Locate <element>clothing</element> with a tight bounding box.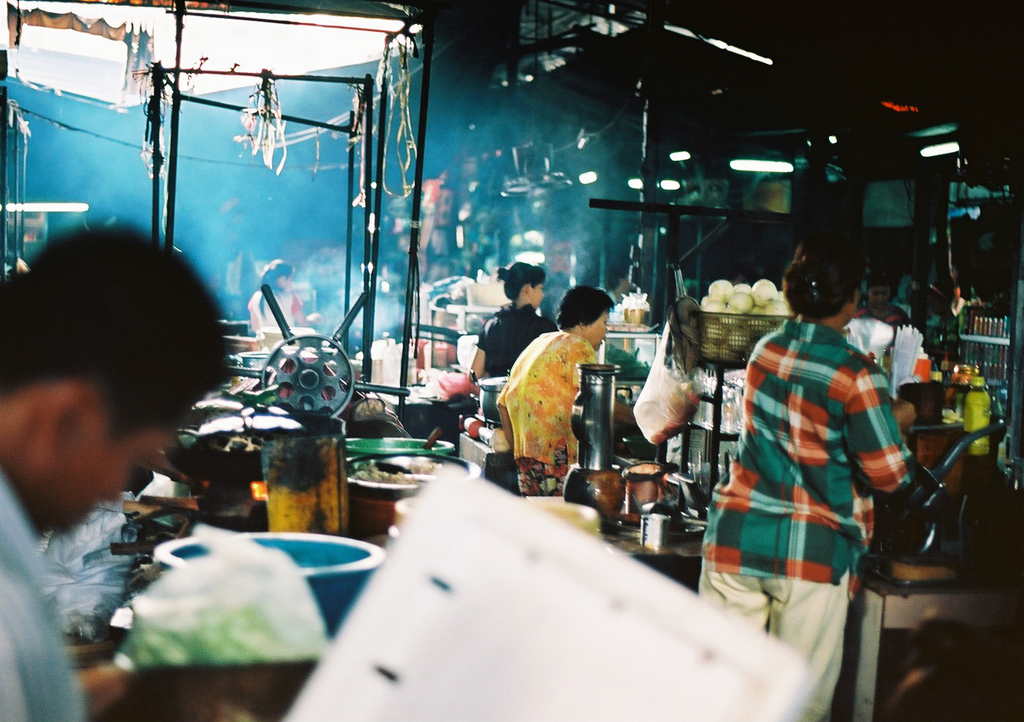
bbox=[495, 325, 606, 495].
